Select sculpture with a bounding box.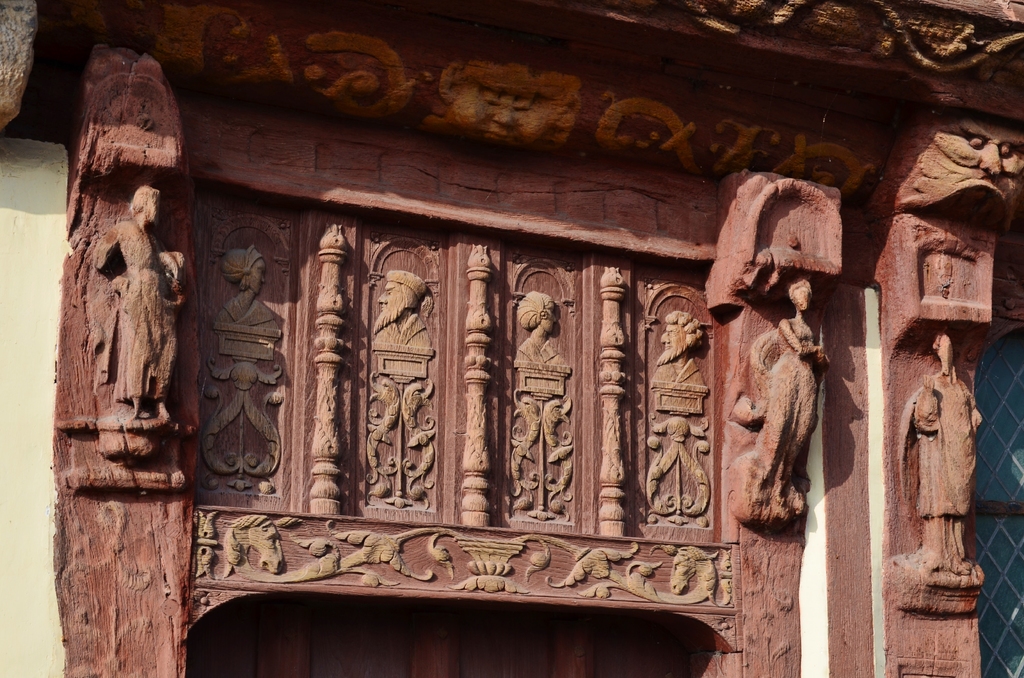
box(652, 310, 712, 389).
